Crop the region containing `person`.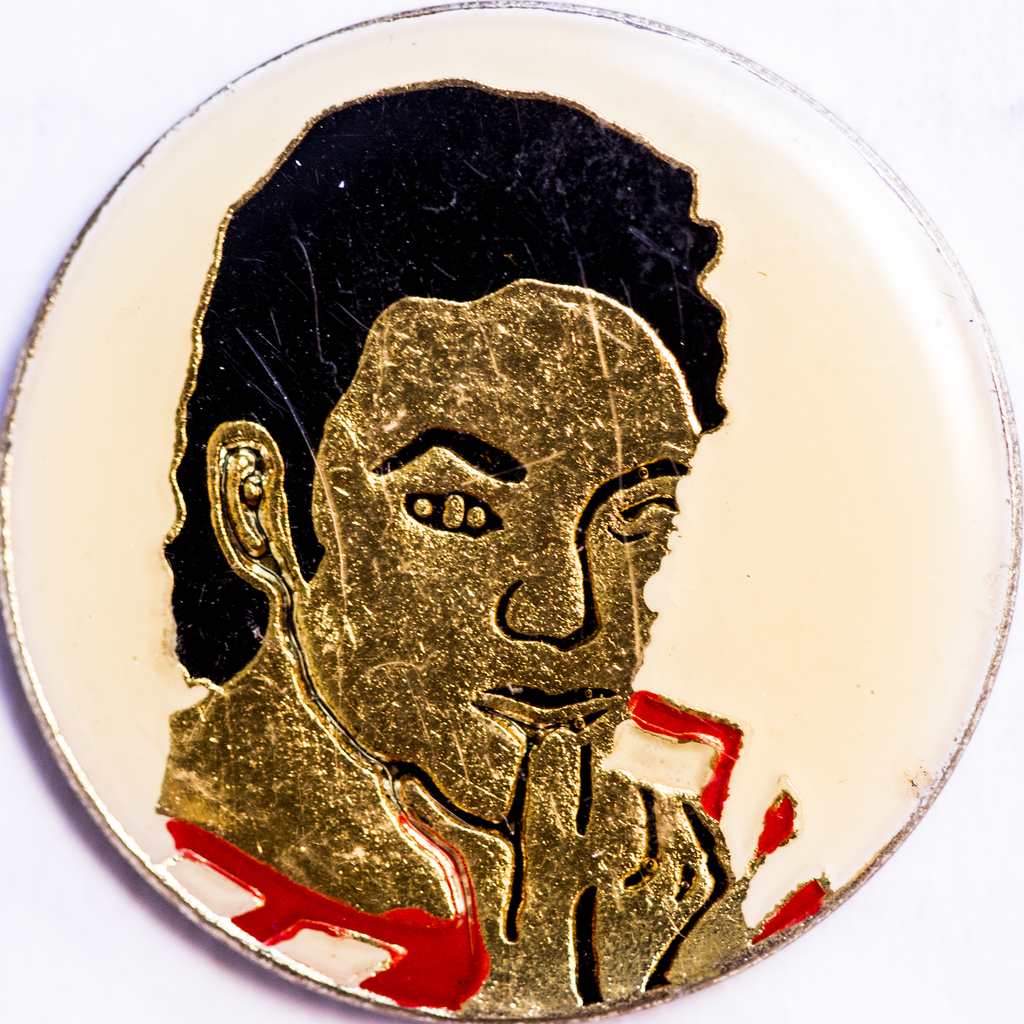
Crop region: locate(88, 102, 861, 1023).
